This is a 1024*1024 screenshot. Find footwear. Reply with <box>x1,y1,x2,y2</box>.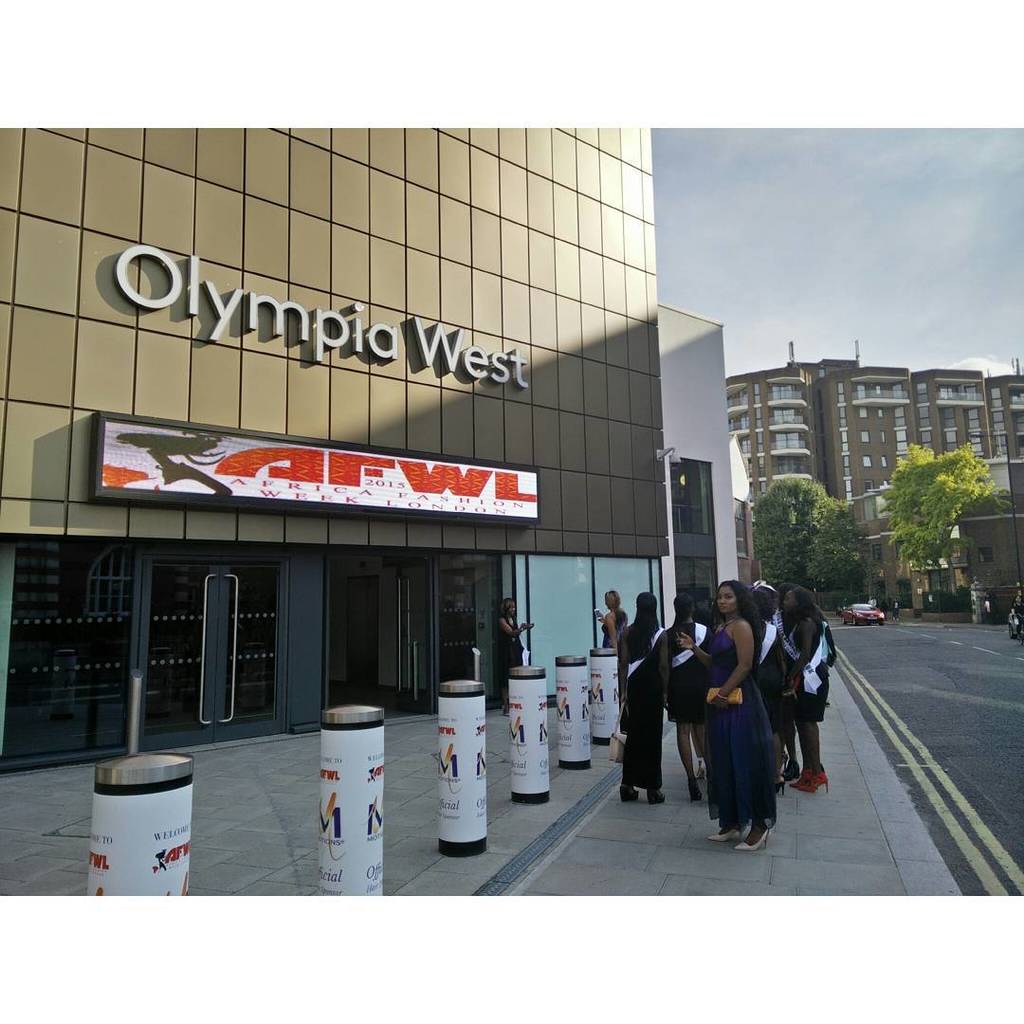
<box>687,778,704,803</box>.
